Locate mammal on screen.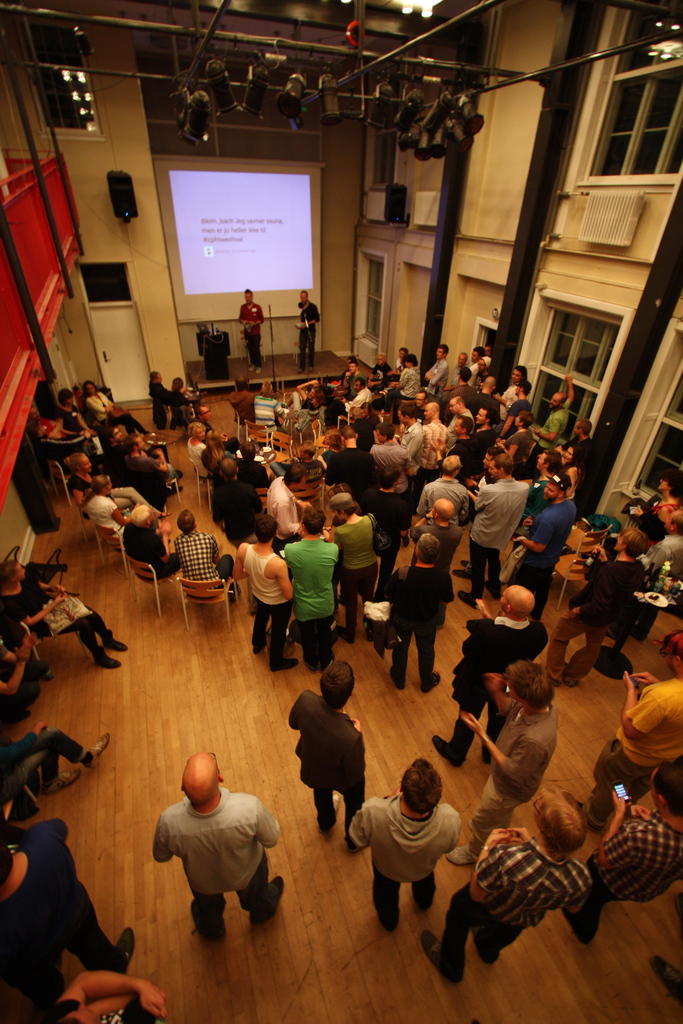
On screen at 568,745,682,943.
